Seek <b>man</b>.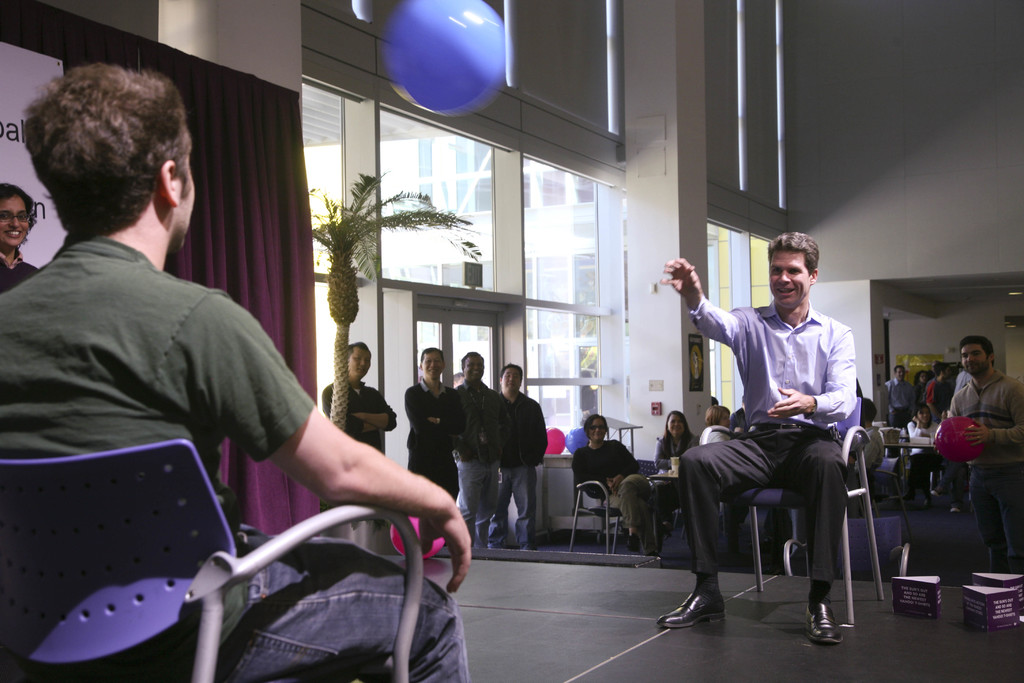
(left=316, top=336, right=394, bottom=459).
